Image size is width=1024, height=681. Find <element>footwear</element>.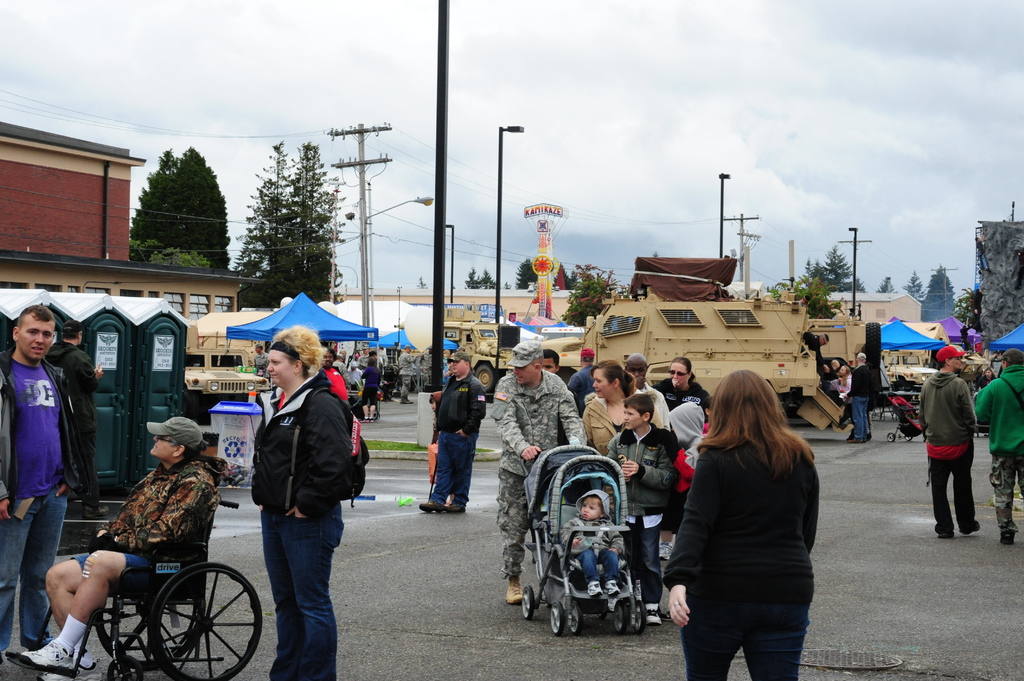
x1=502, y1=575, x2=522, y2=605.
